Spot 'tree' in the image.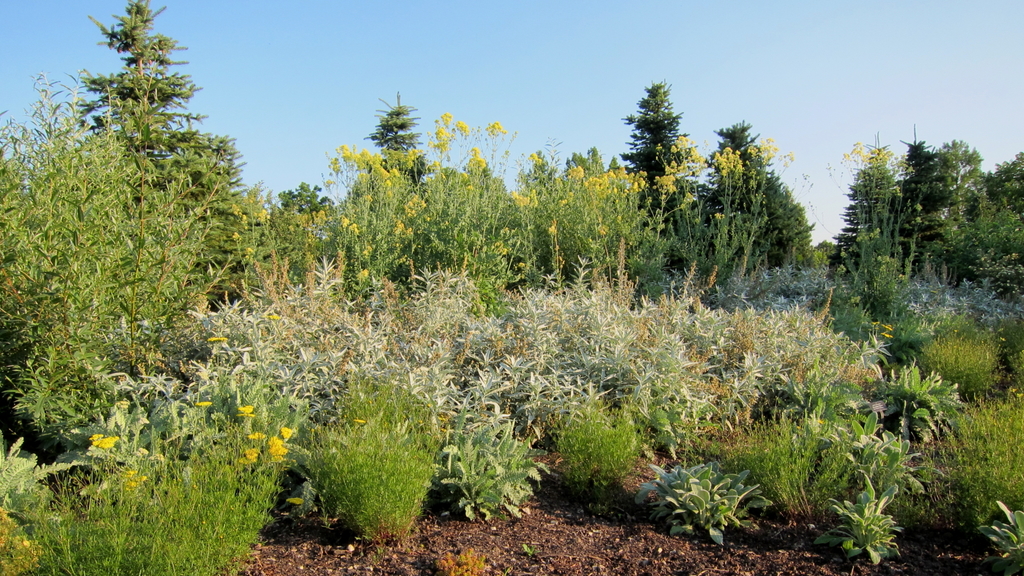
'tree' found at (x1=367, y1=89, x2=423, y2=194).
